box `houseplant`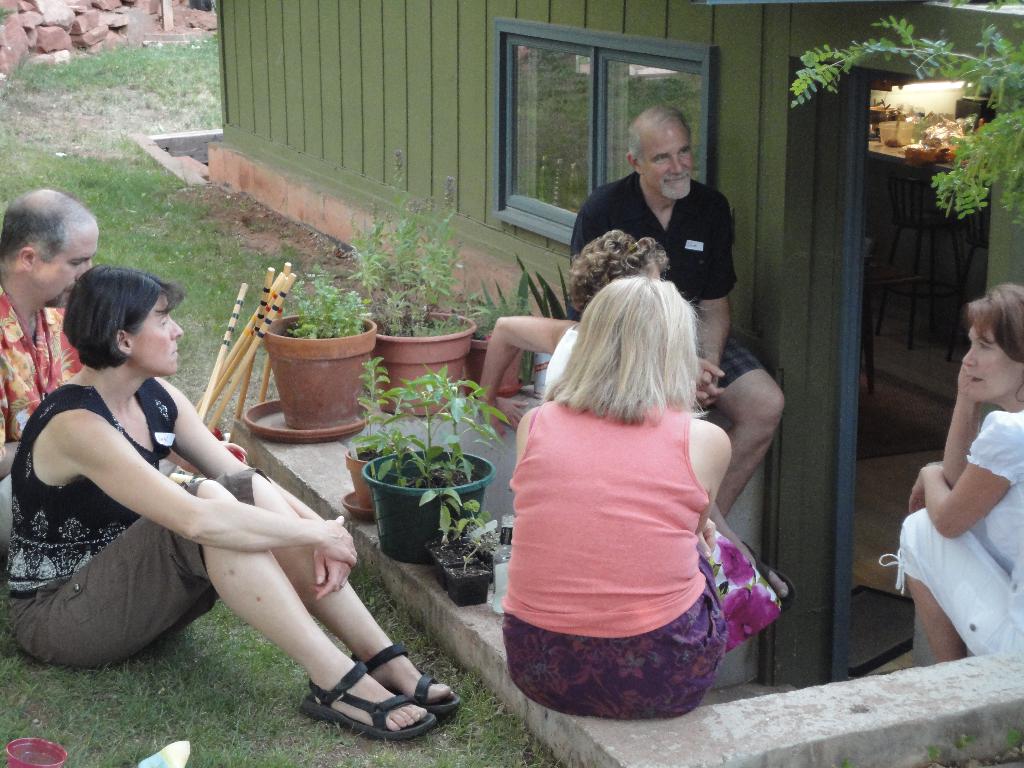
(336,154,481,424)
